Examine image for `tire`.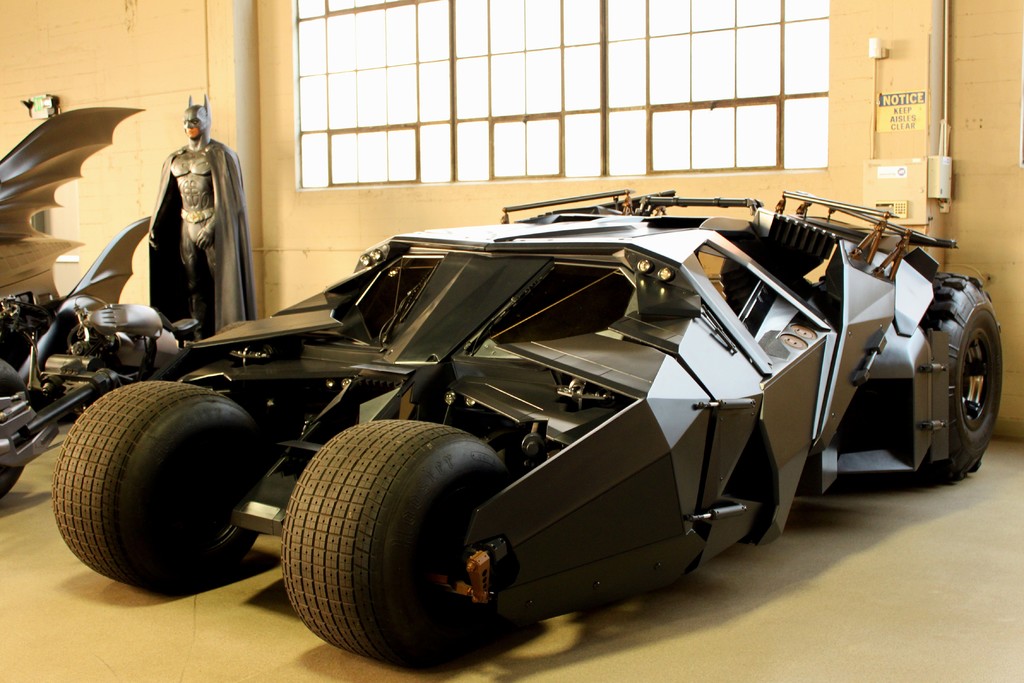
Examination result: 917,273,1003,483.
